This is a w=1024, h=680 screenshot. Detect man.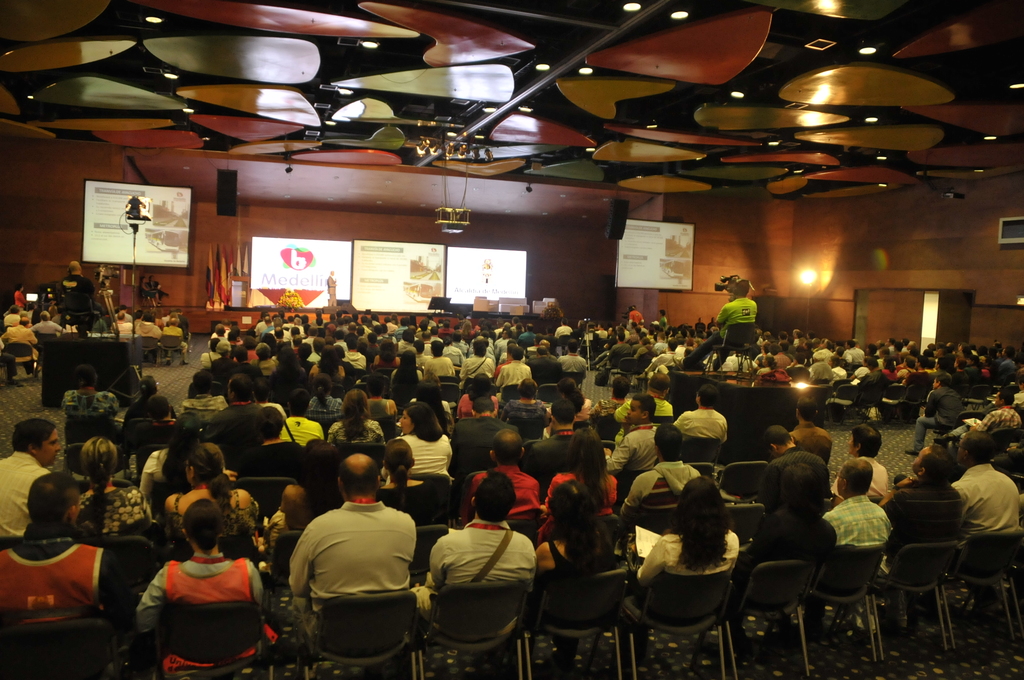
(622, 424, 706, 515).
